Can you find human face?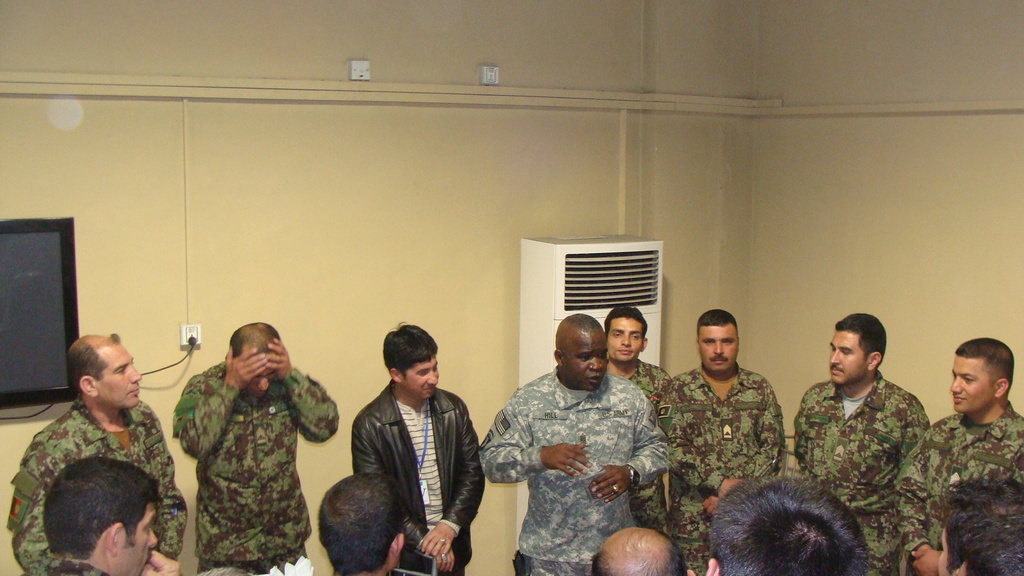
Yes, bounding box: region(566, 331, 610, 392).
